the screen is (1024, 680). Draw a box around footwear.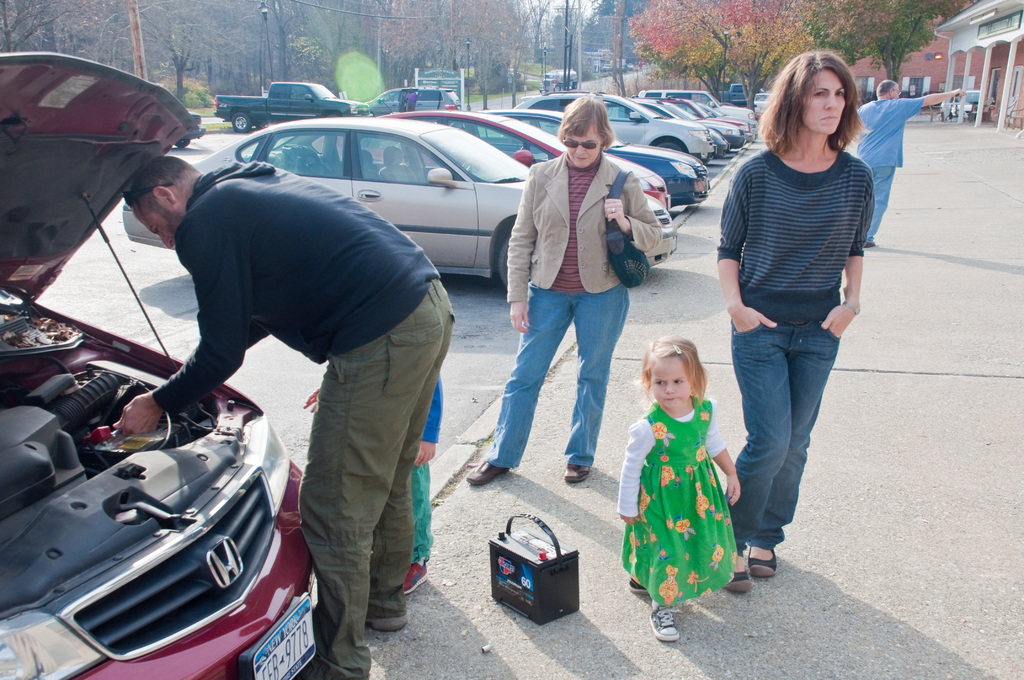
723/555/750/597.
